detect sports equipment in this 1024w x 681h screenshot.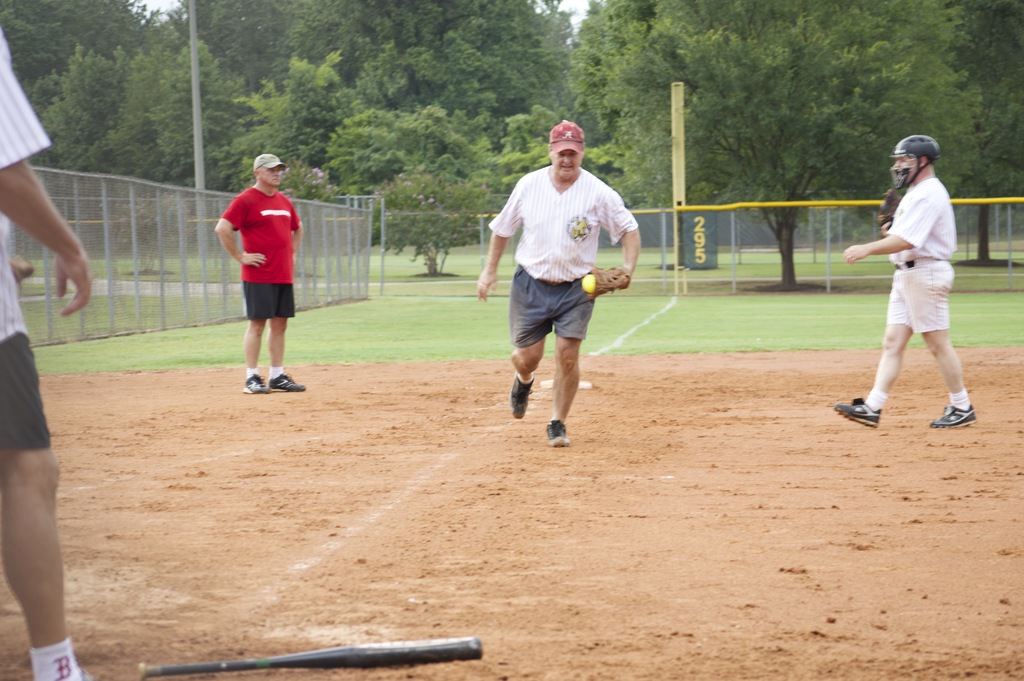
Detection: {"x1": 831, "y1": 400, "x2": 882, "y2": 432}.
